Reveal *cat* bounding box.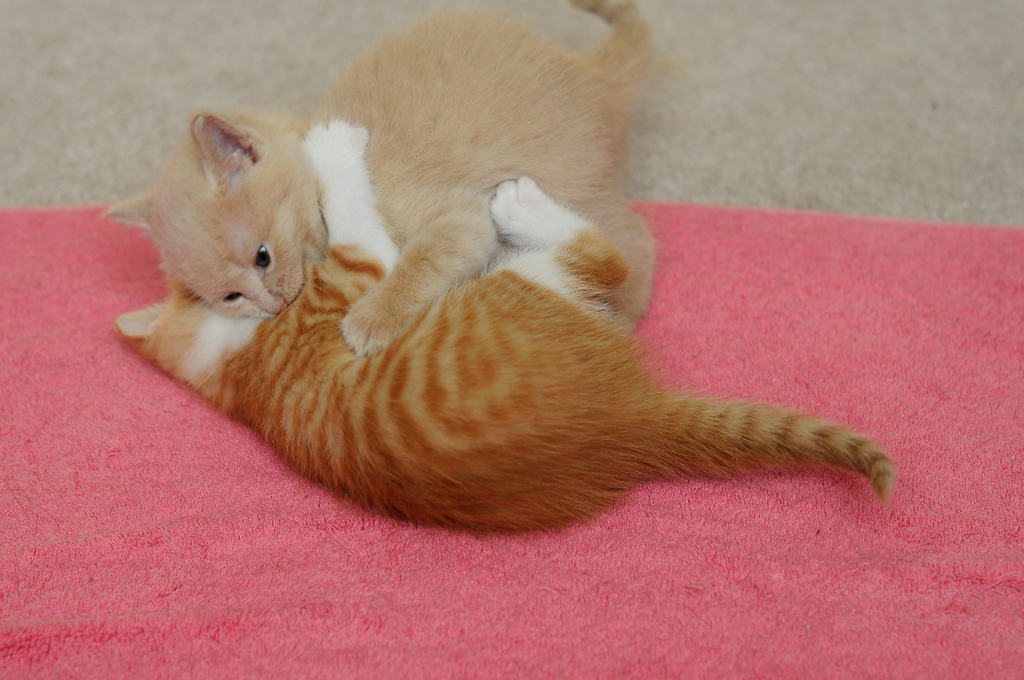
Revealed: [112,106,900,545].
